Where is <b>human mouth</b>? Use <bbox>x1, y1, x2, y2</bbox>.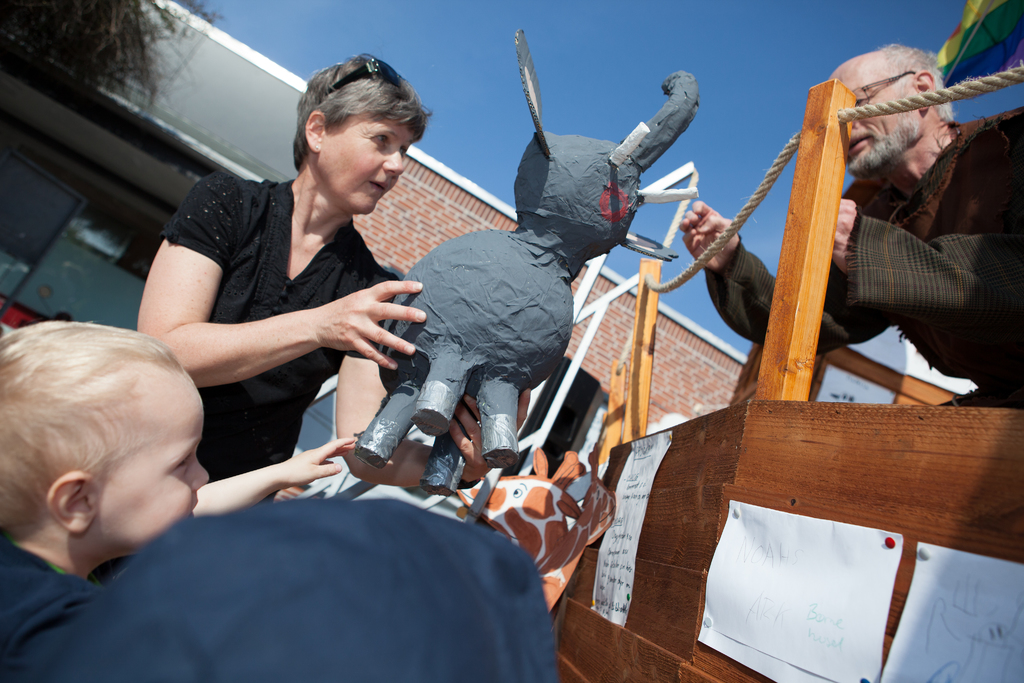
<bbox>851, 135, 868, 154</bbox>.
